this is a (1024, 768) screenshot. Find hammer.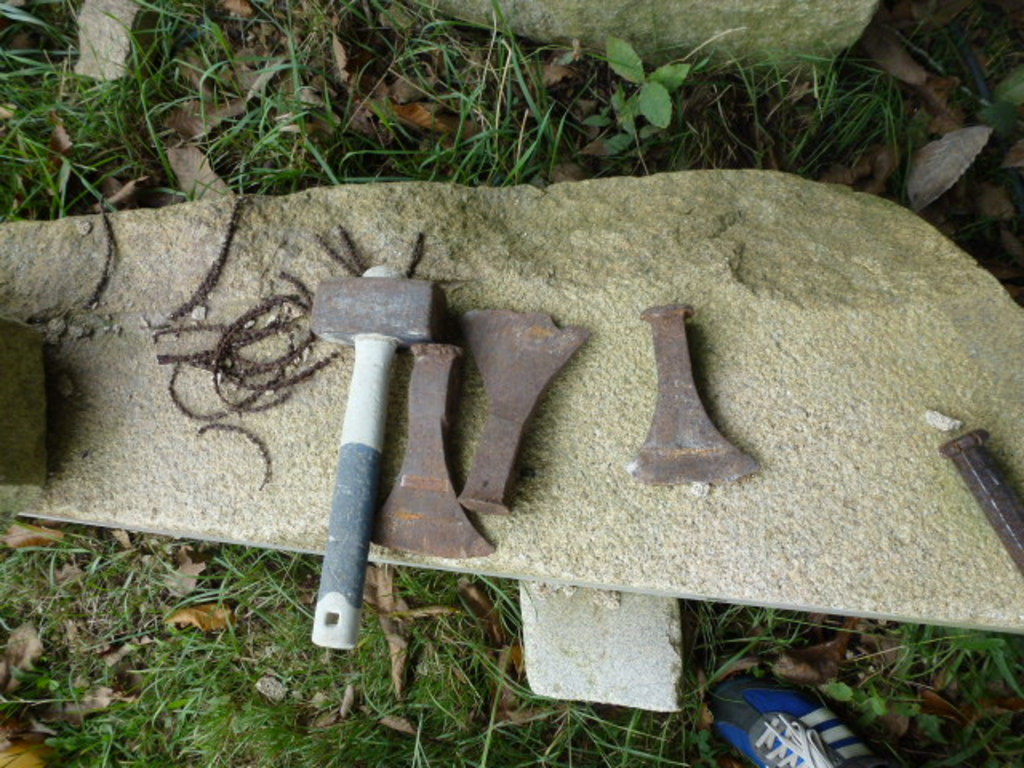
Bounding box: left=312, top=264, right=453, bottom=645.
